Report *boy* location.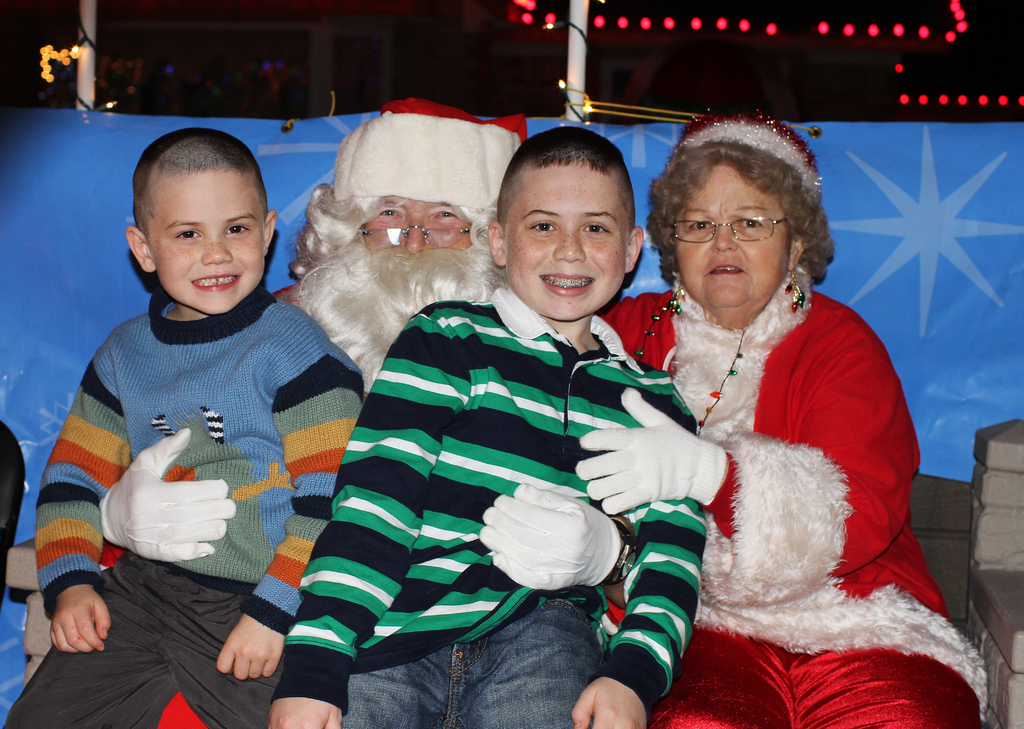
Report: 3:126:363:728.
